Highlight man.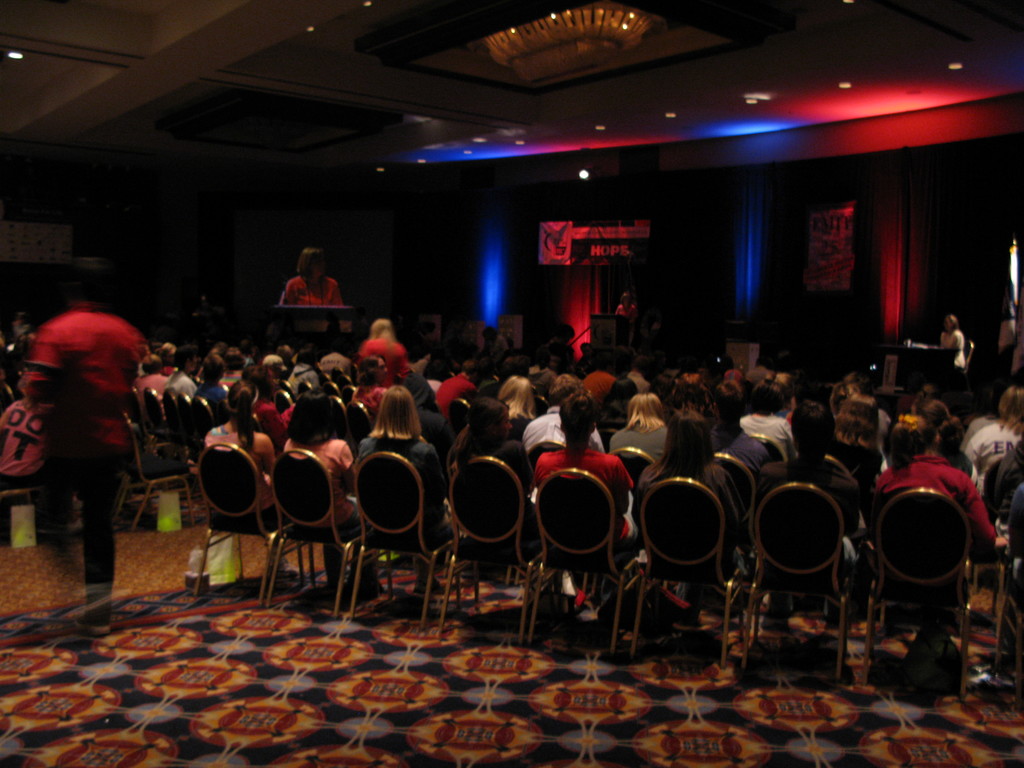
Highlighted region: x1=844, y1=372, x2=892, y2=448.
